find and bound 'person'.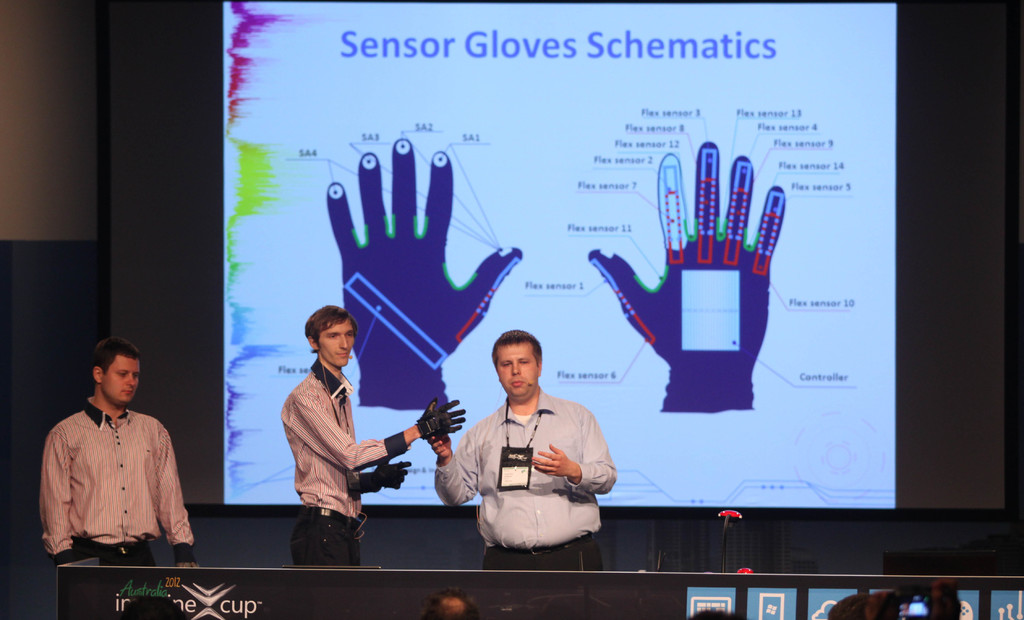
Bound: <bbox>283, 305, 464, 567</bbox>.
